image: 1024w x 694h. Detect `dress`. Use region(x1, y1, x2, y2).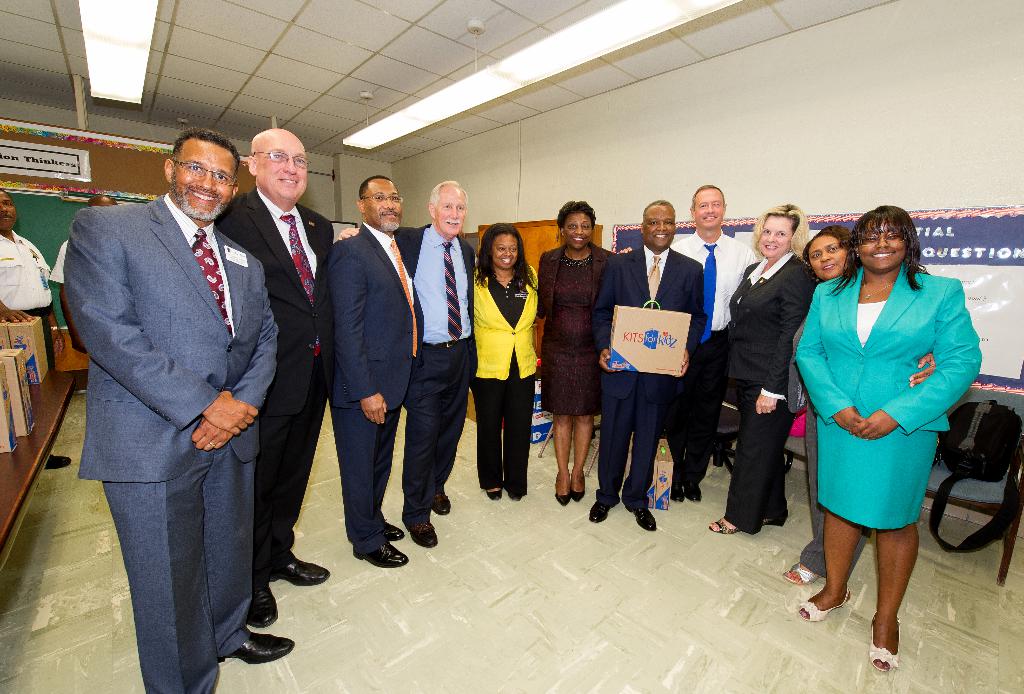
region(539, 252, 600, 416).
